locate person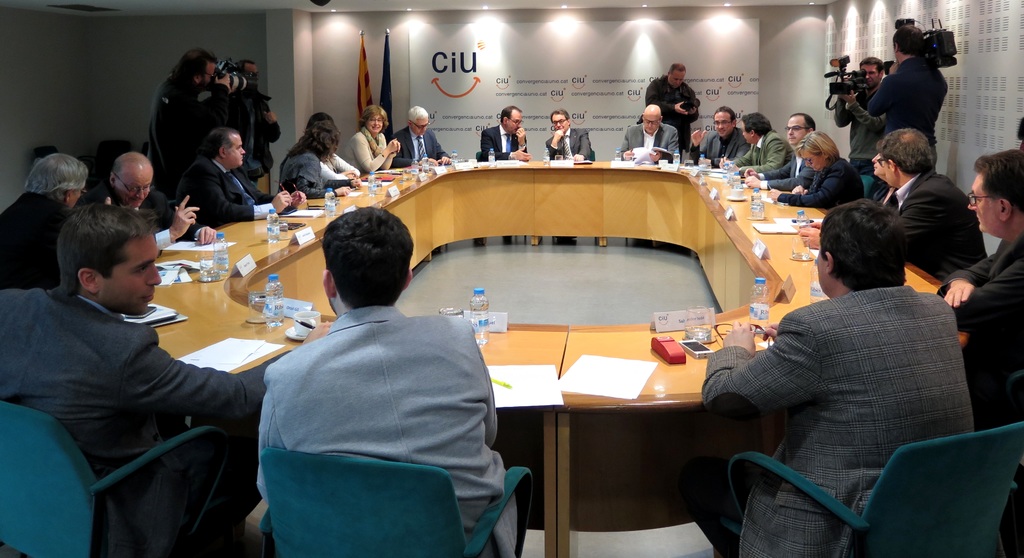
{"x1": 541, "y1": 100, "x2": 601, "y2": 159}
